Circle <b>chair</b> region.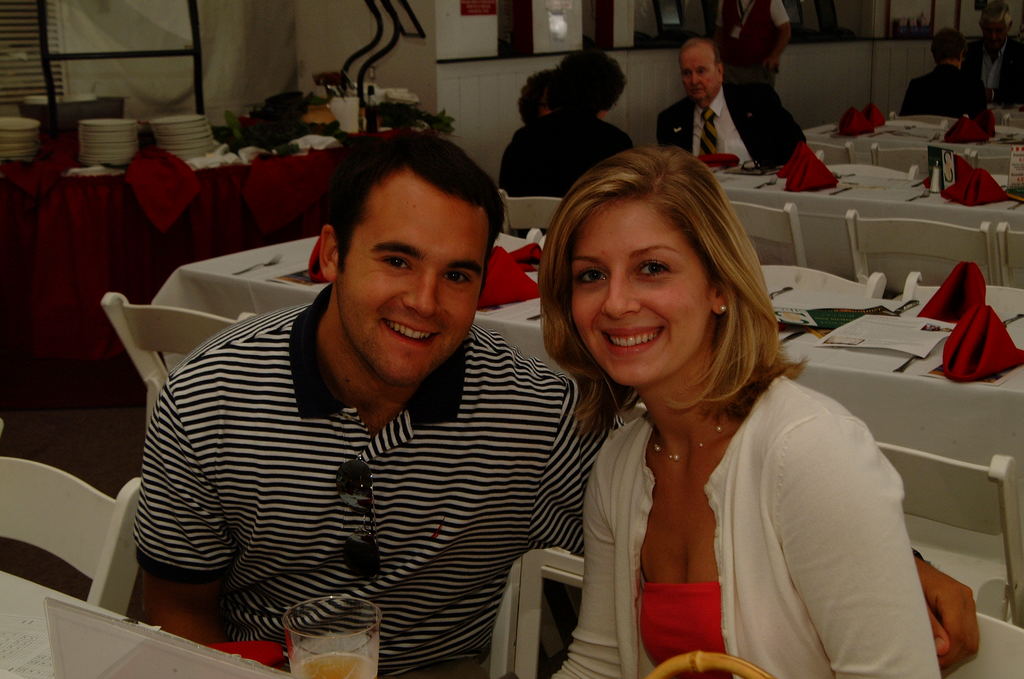
Region: Rect(102, 298, 247, 435).
